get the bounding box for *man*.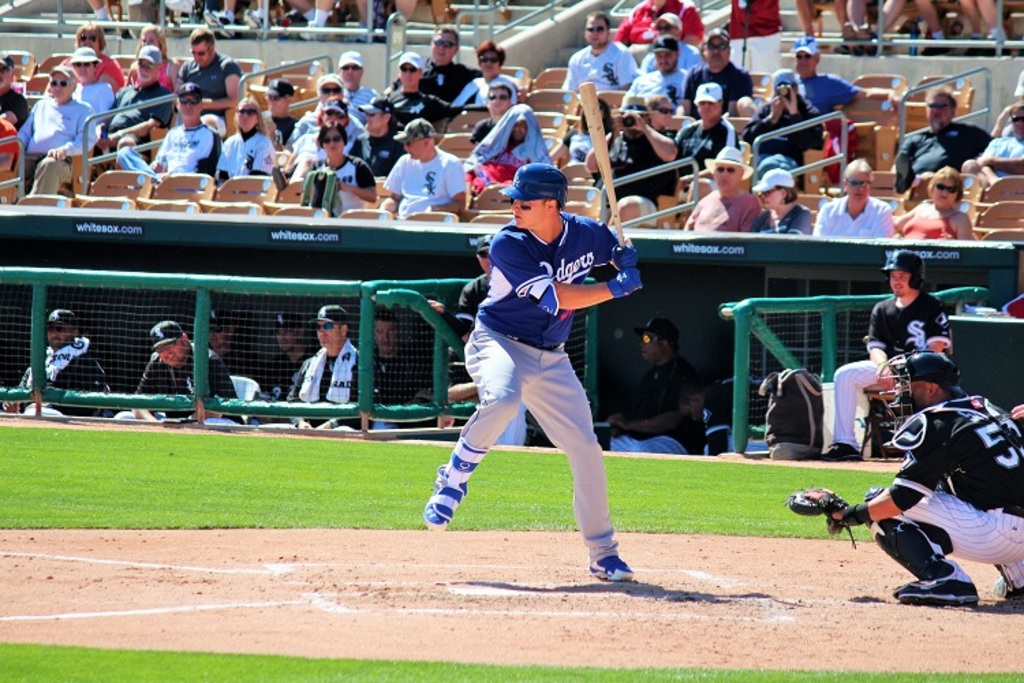
bbox(7, 306, 105, 410).
